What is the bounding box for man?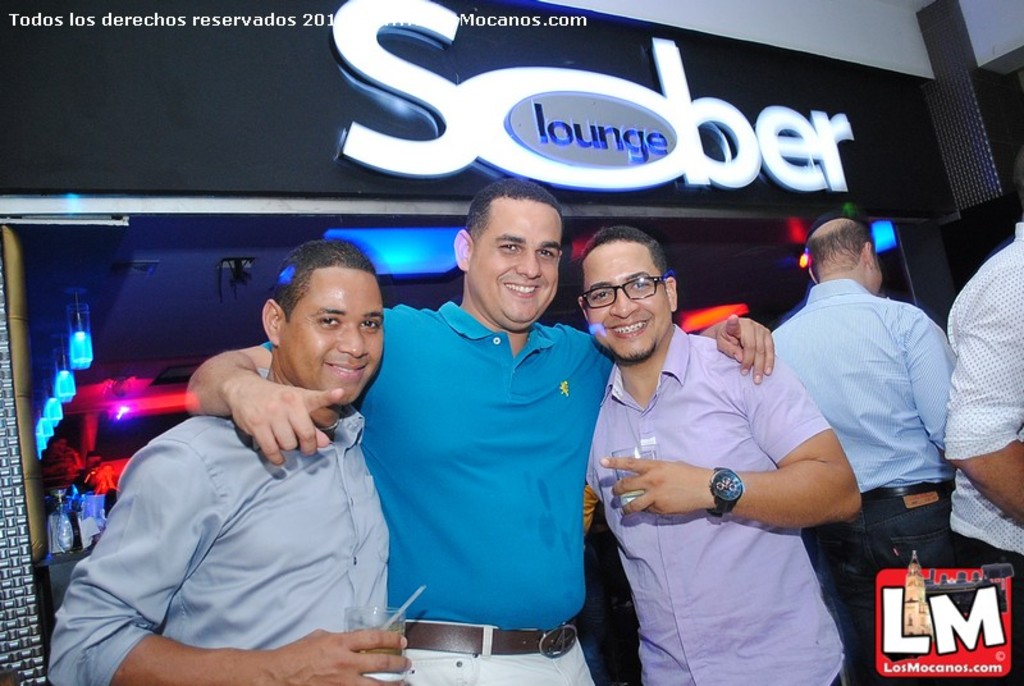
765/202/973/685.
